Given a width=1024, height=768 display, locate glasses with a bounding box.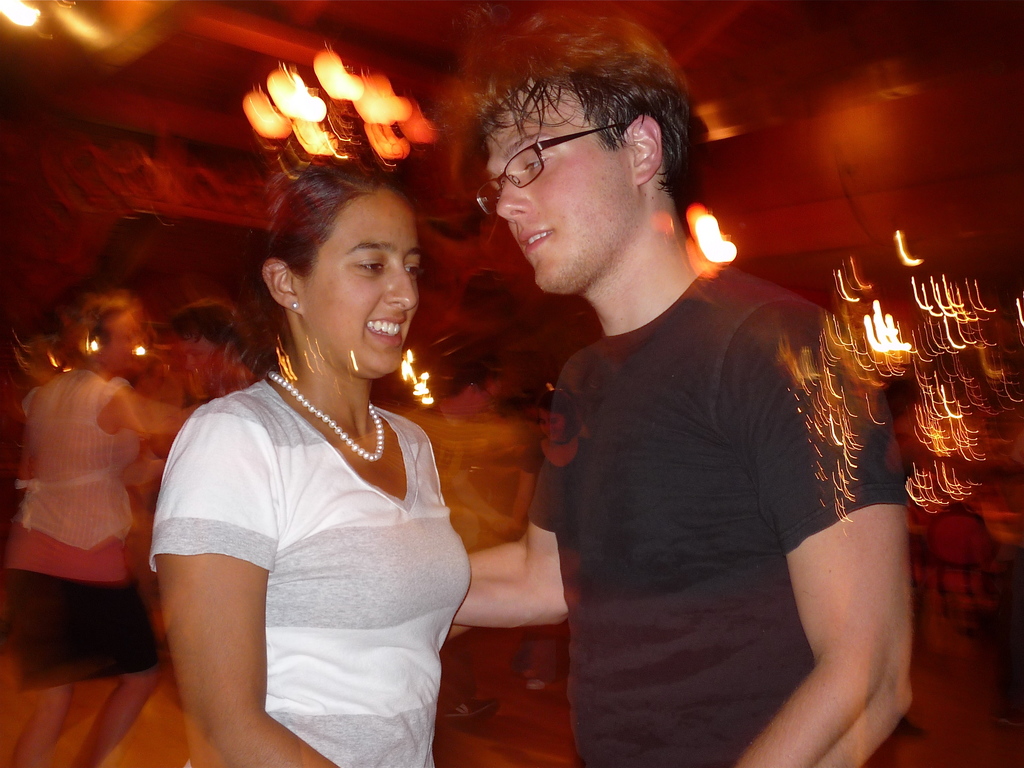
Located: locate(473, 109, 625, 212).
